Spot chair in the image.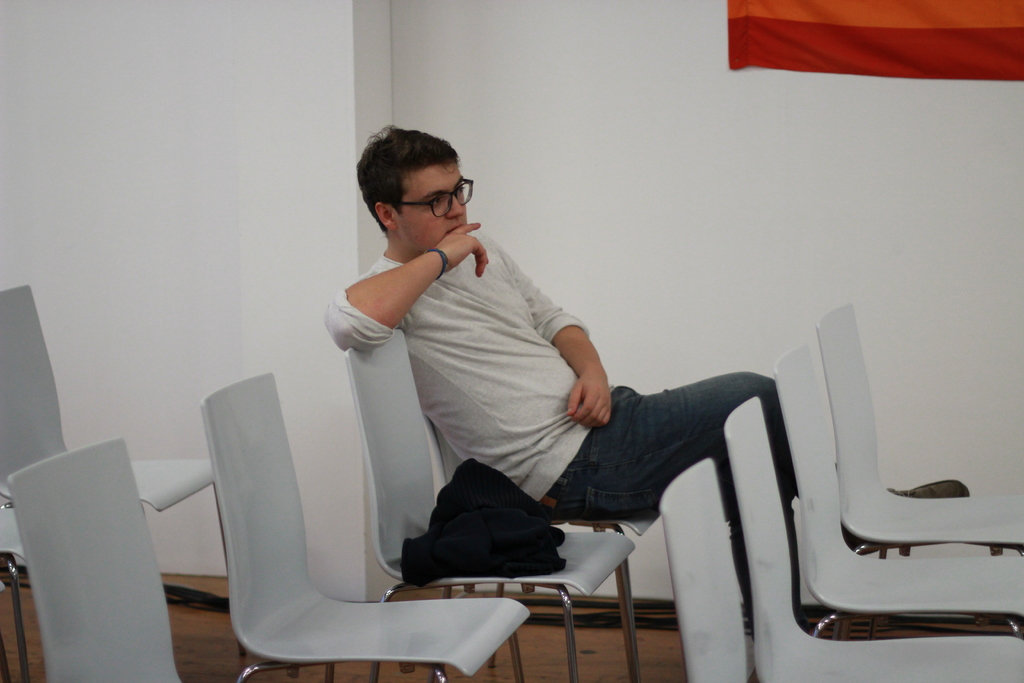
chair found at bbox=[345, 318, 636, 682].
